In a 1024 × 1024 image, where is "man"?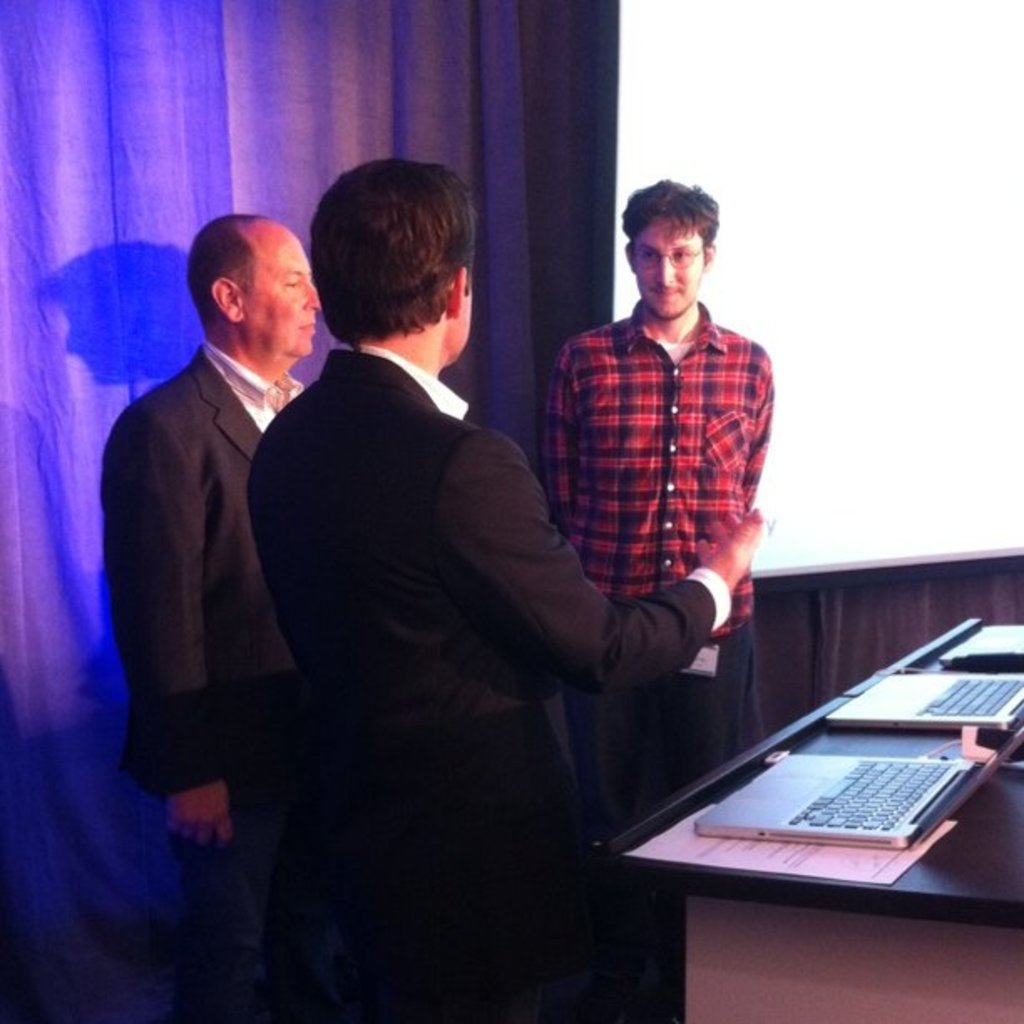
crop(97, 182, 350, 902).
